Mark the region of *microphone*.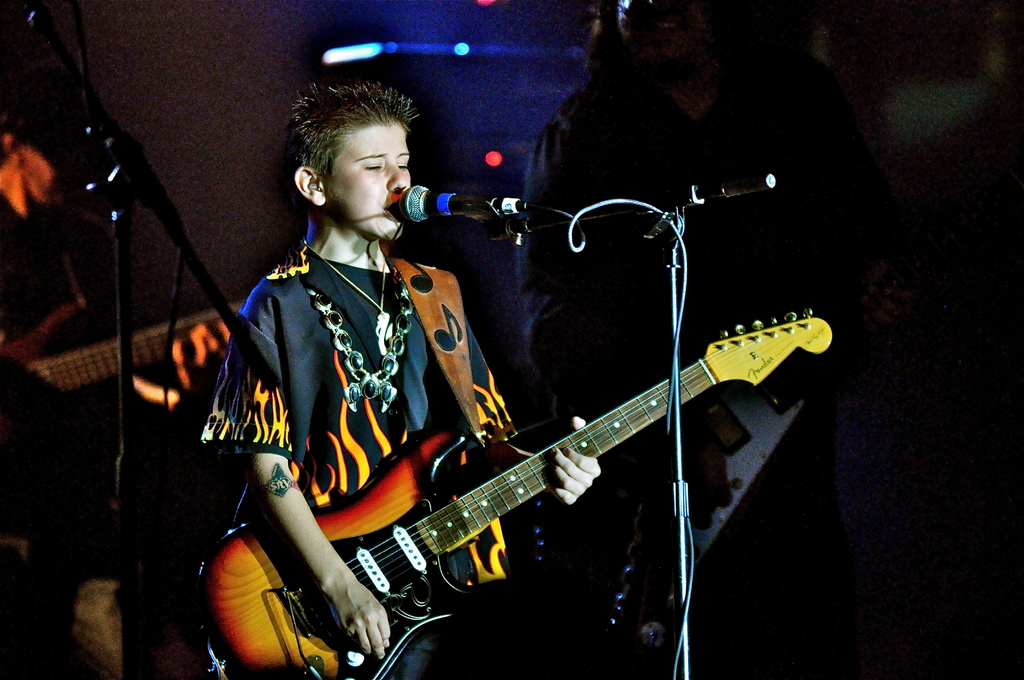
Region: select_region(396, 181, 529, 227).
